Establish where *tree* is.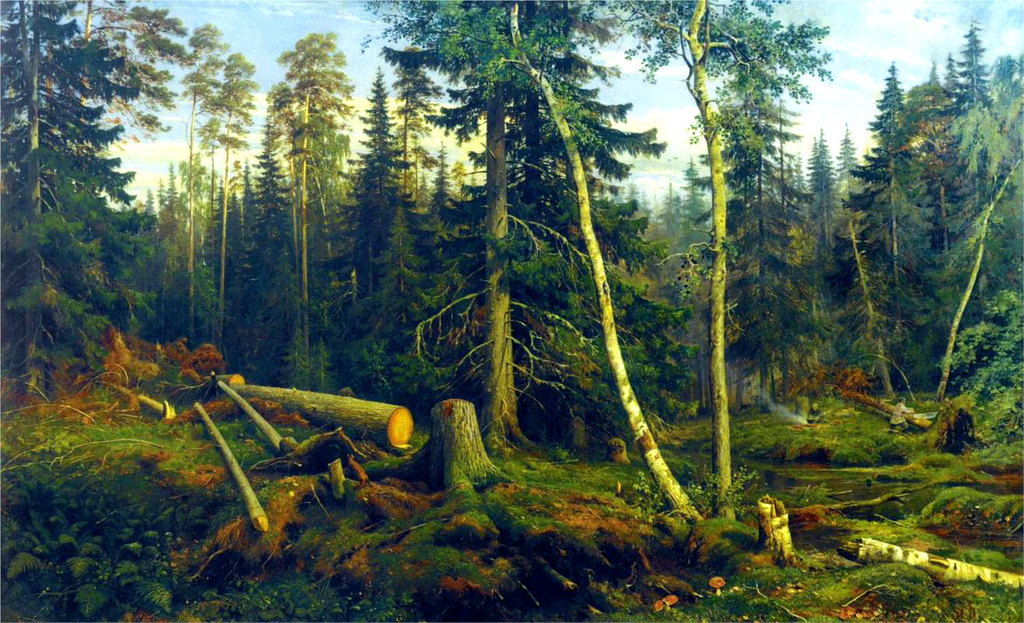
Established at {"left": 681, "top": 159, "right": 708, "bottom": 216}.
